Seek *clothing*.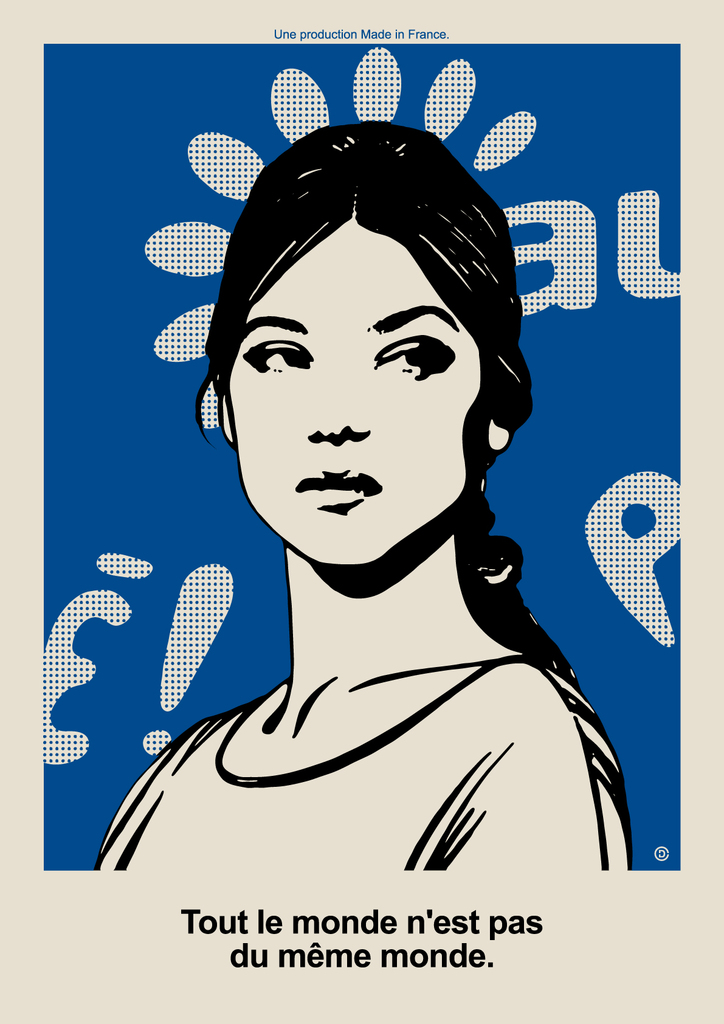
x1=91, y1=657, x2=627, y2=885.
